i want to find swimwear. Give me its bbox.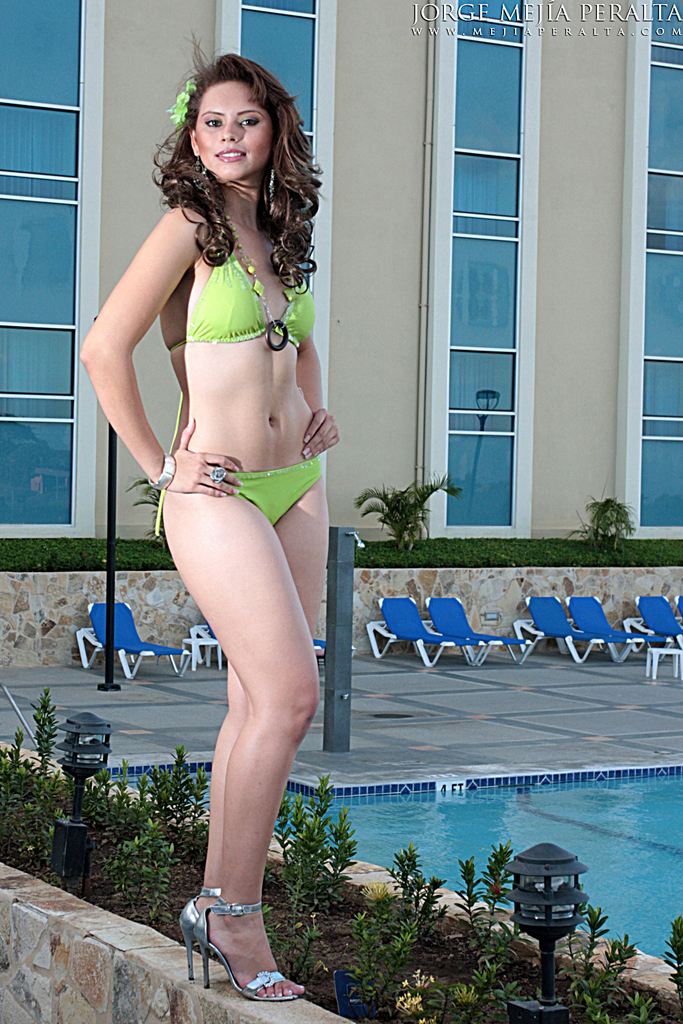
148, 236, 321, 540.
